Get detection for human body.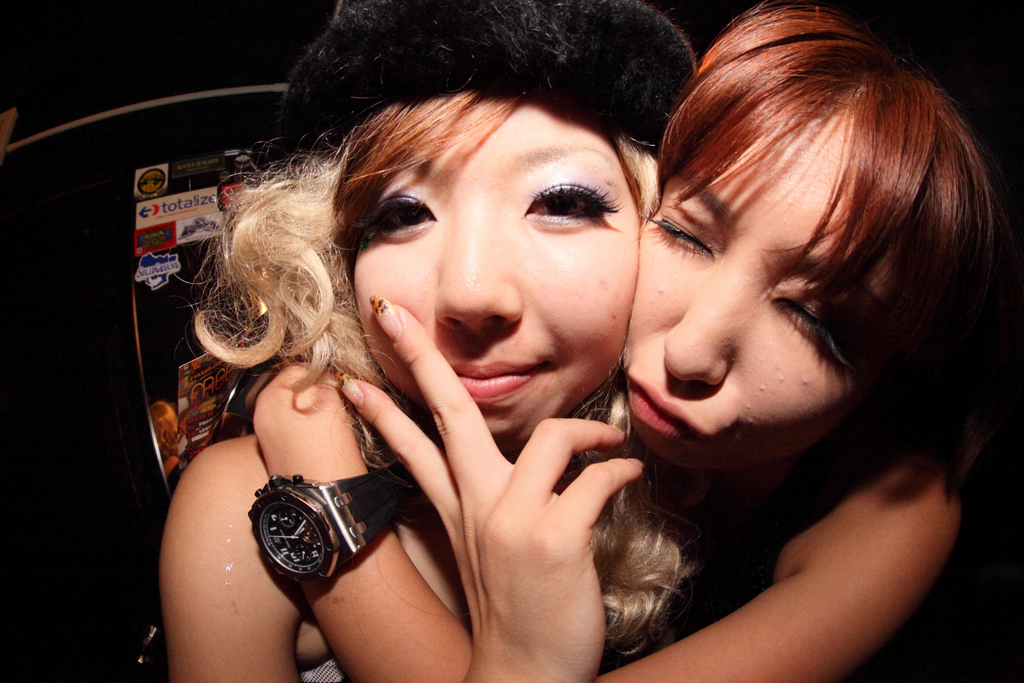
Detection: [169, 390, 687, 682].
